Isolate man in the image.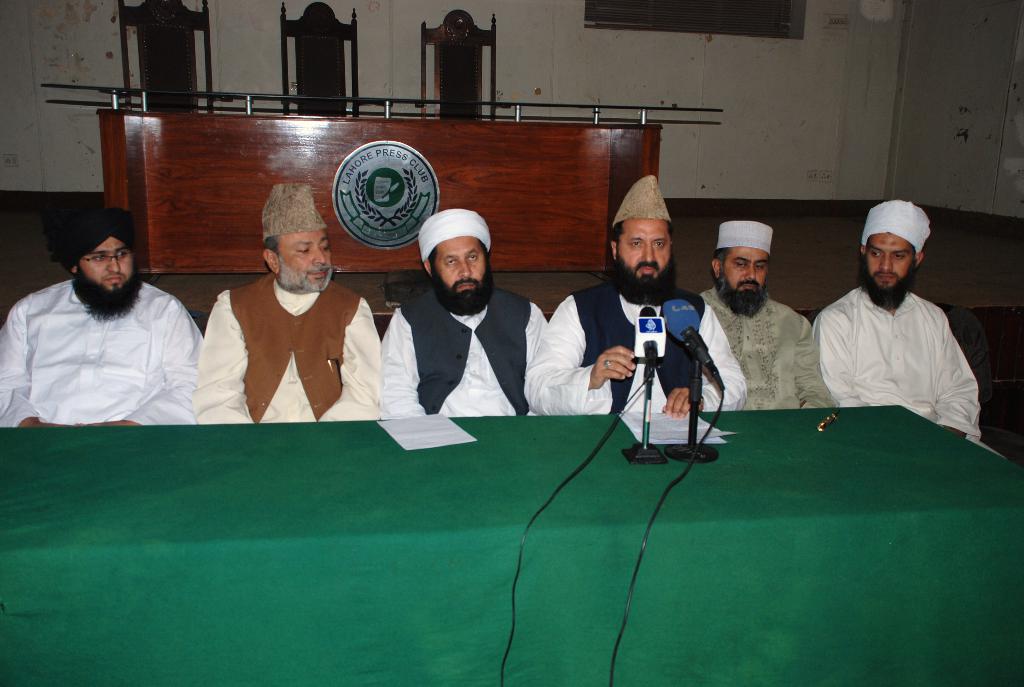
Isolated region: left=804, top=198, right=1001, bottom=465.
